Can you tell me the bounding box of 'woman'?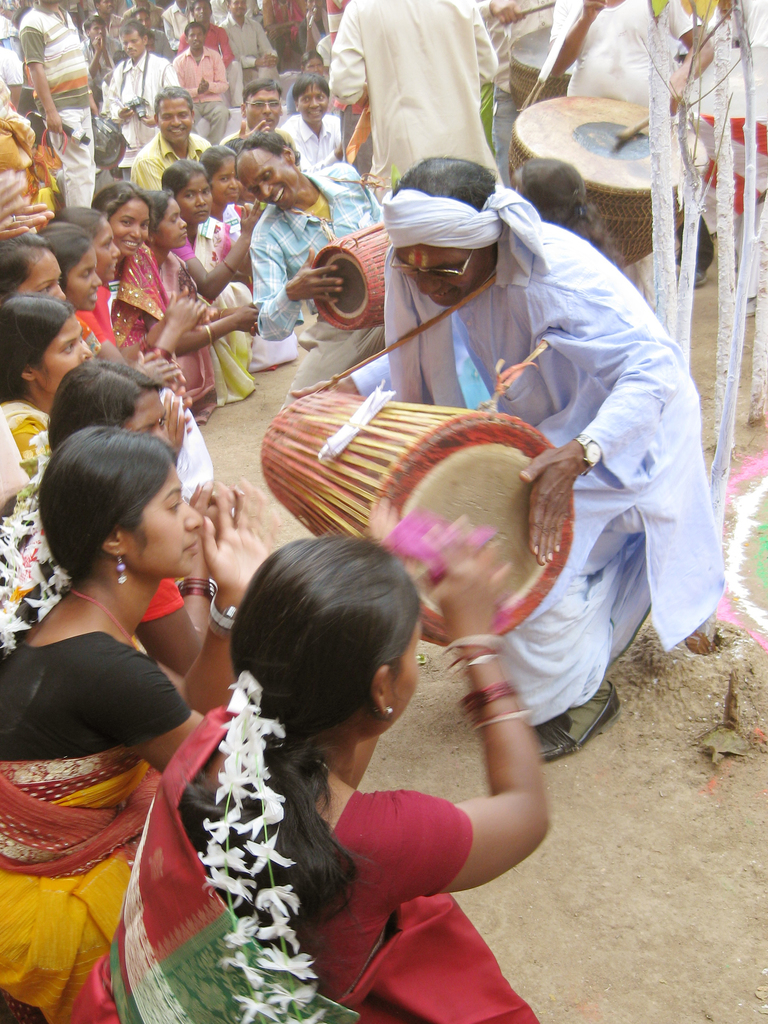
Rect(90, 184, 193, 350).
